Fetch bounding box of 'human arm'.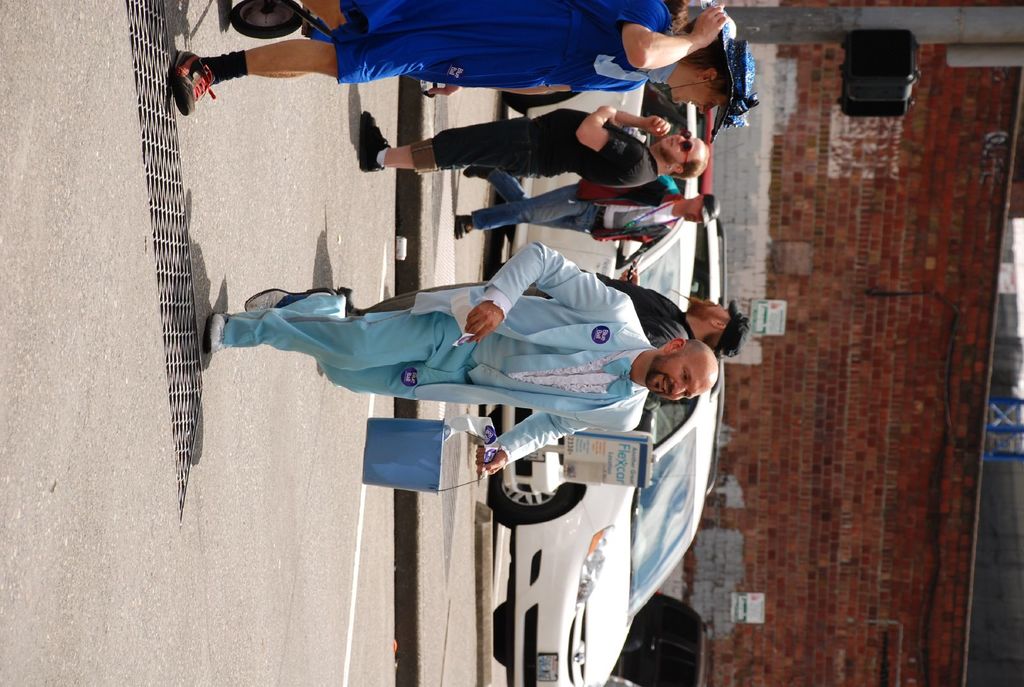
Bbox: {"left": 614, "top": 0, "right": 730, "bottom": 72}.
